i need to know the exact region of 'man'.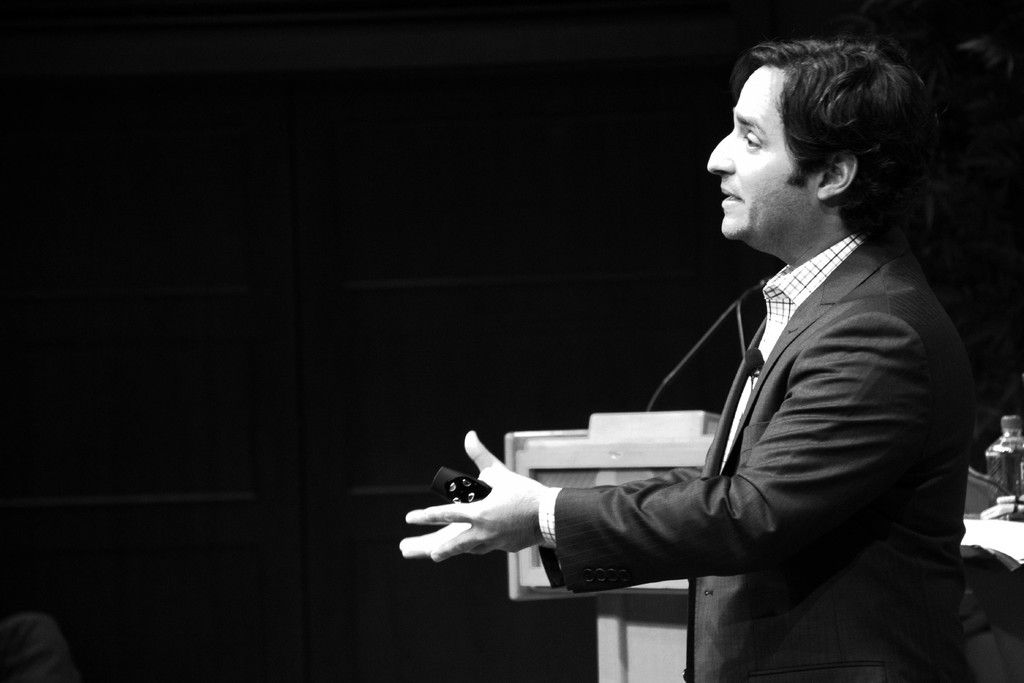
Region: [left=468, top=53, right=977, bottom=643].
